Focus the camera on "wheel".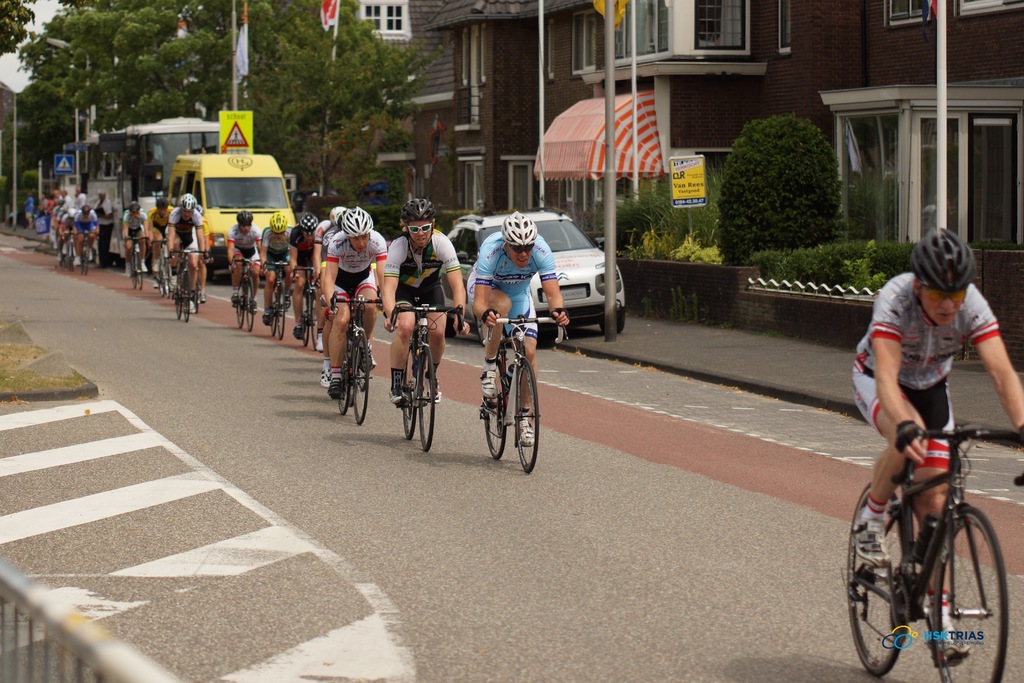
Focus region: (x1=184, y1=274, x2=190, y2=322).
